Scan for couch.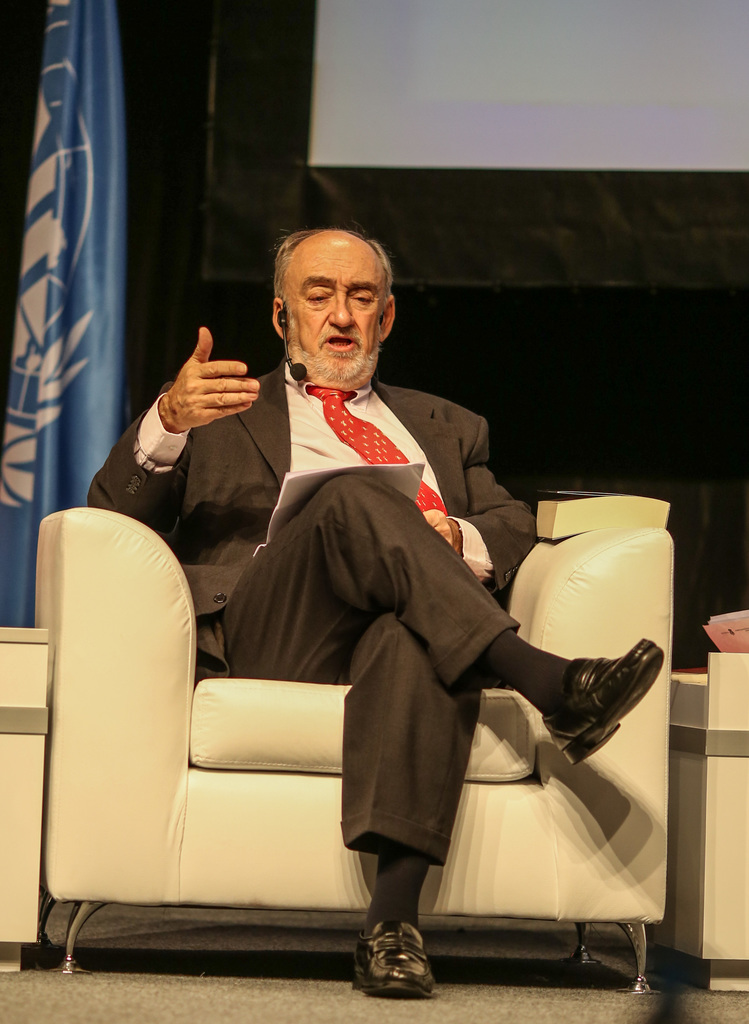
Scan result: 0:325:670:969.
